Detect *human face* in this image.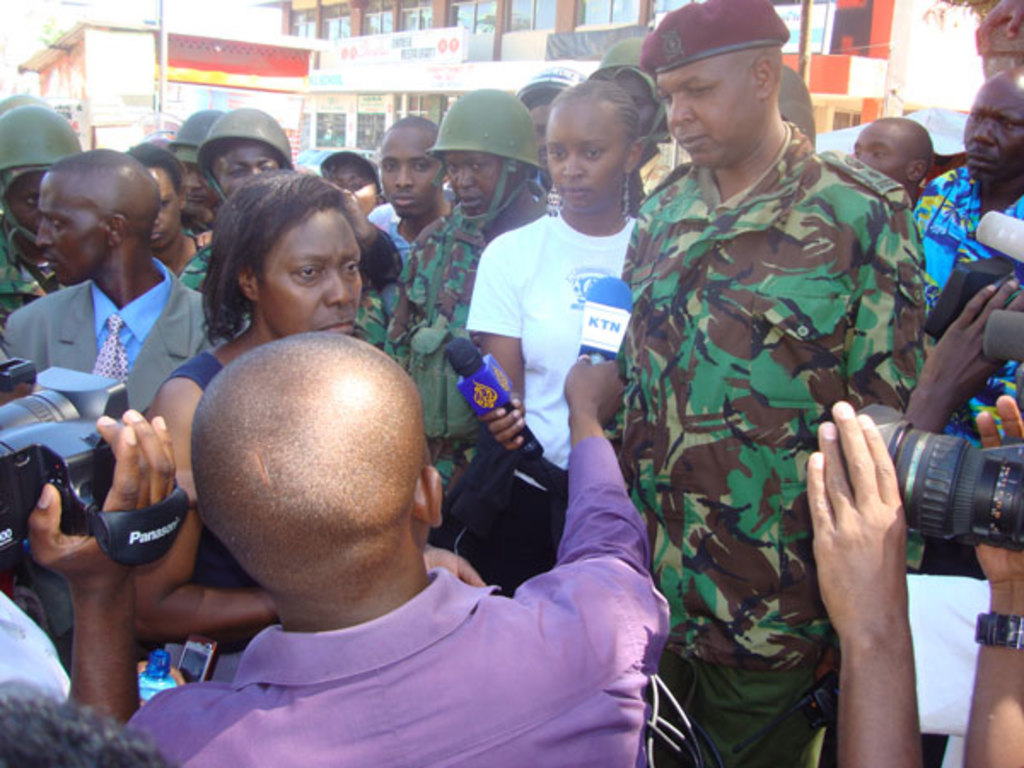
Detection: x1=258, y1=210, x2=360, y2=336.
